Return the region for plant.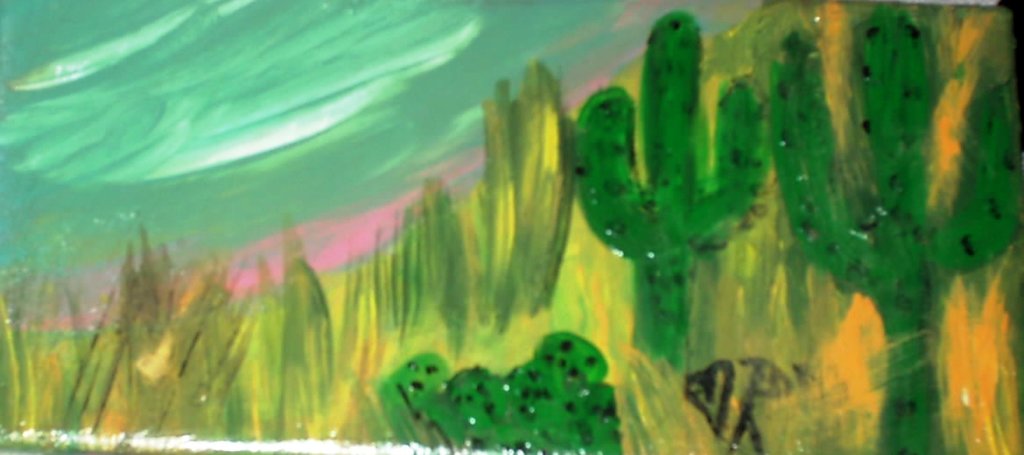
detection(381, 325, 634, 454).
